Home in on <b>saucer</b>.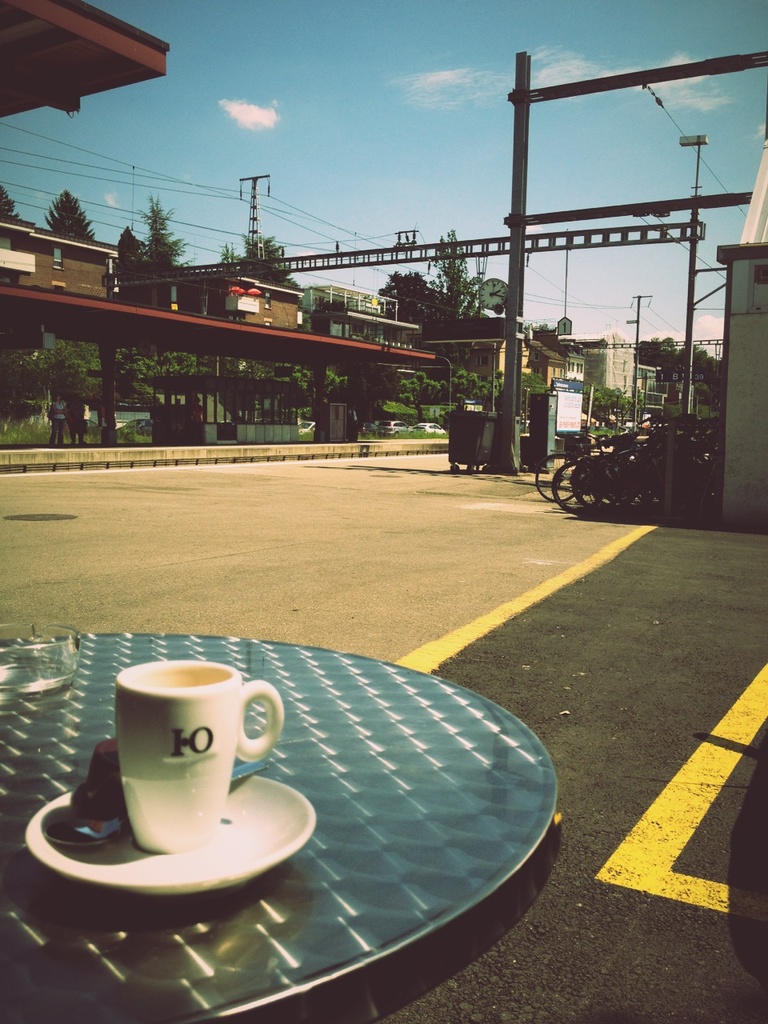
Homed in at [x1=18, y1=767, x2=317, y2=896].
